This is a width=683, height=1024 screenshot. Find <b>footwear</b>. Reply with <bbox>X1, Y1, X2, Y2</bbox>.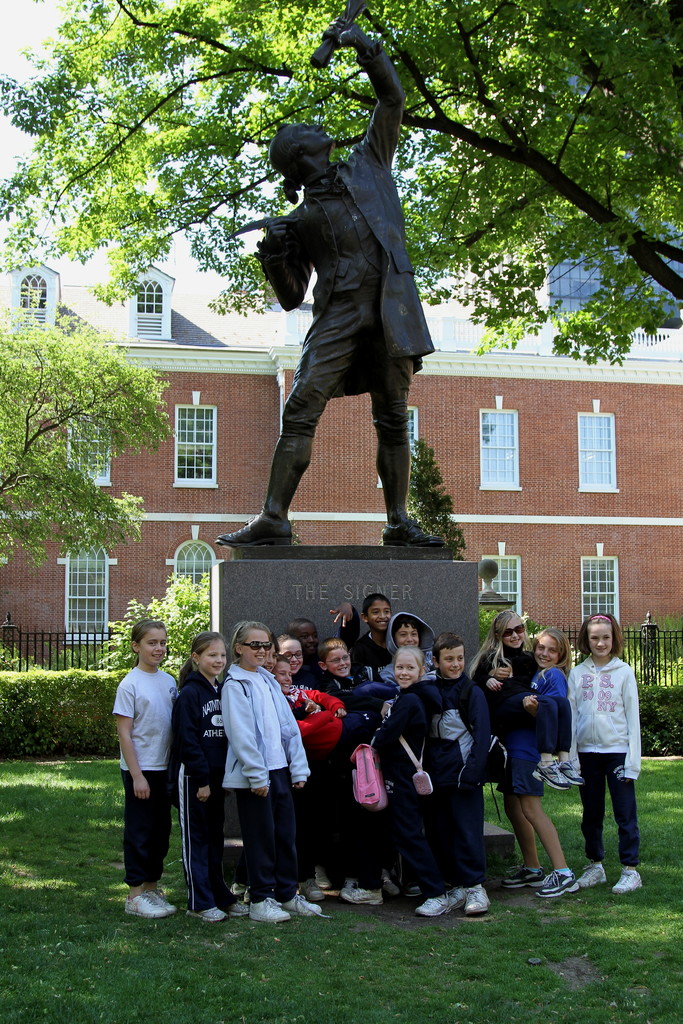
<bbox>306, 886, 324, 901</bbox>.
